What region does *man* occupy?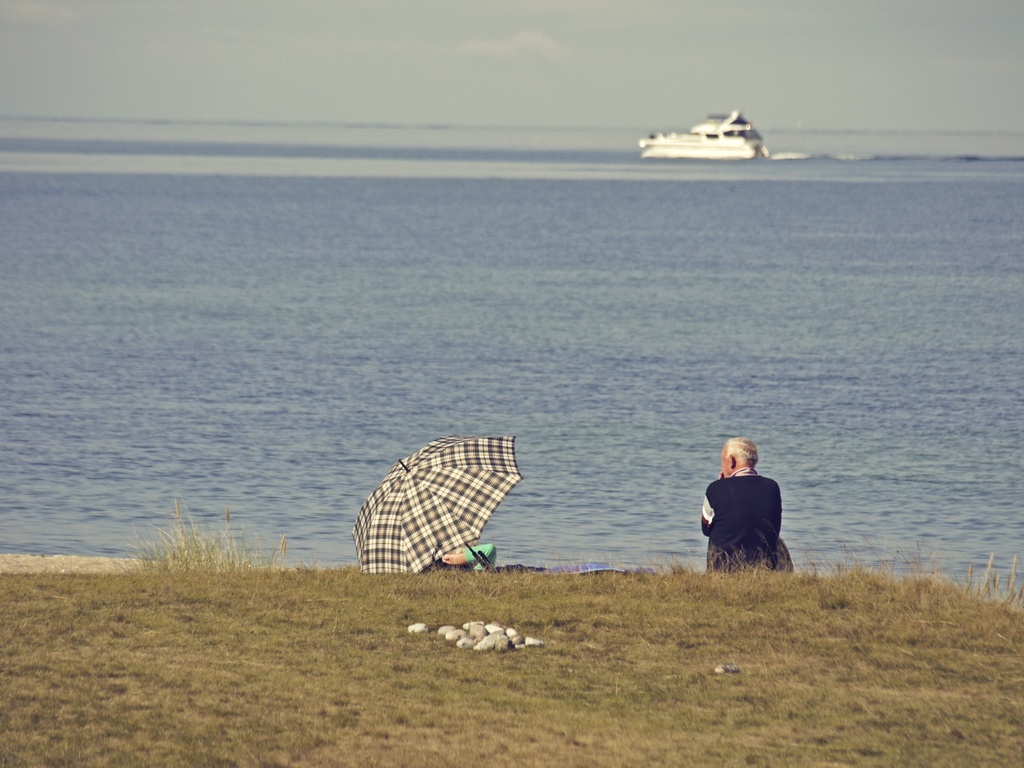
695:440:788:585.
